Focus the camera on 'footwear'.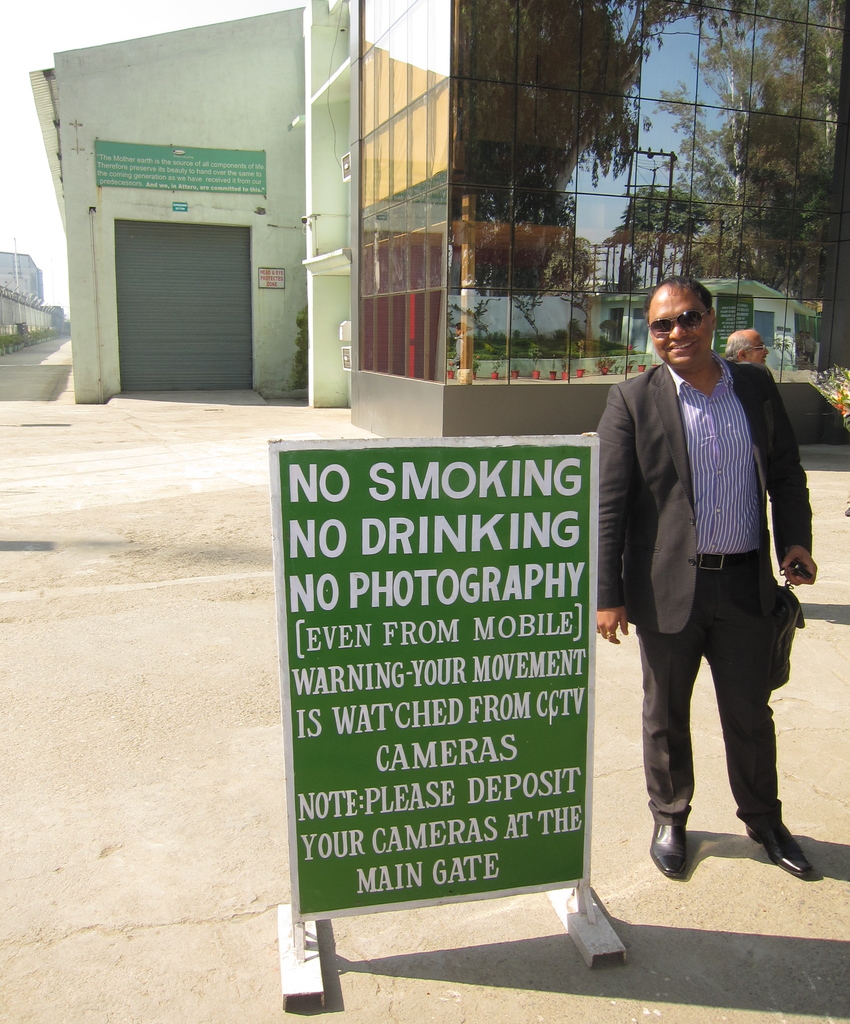
Focus region: select_region(749, 783, 830, 885).
